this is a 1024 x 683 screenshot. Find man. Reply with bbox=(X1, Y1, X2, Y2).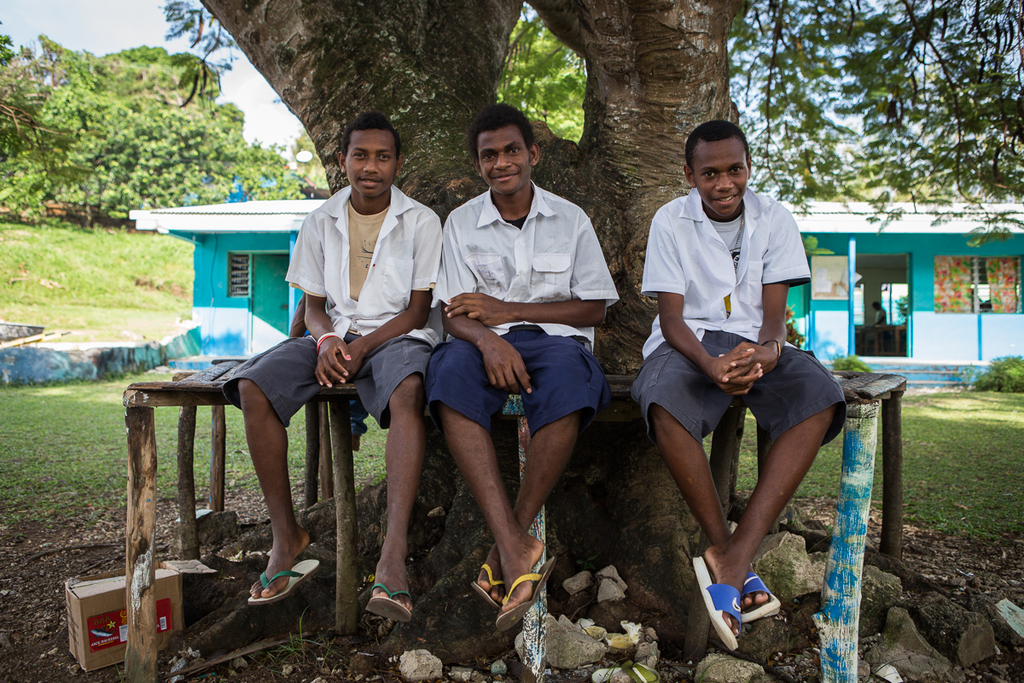
bbox=(246, 110, 445, 623).
